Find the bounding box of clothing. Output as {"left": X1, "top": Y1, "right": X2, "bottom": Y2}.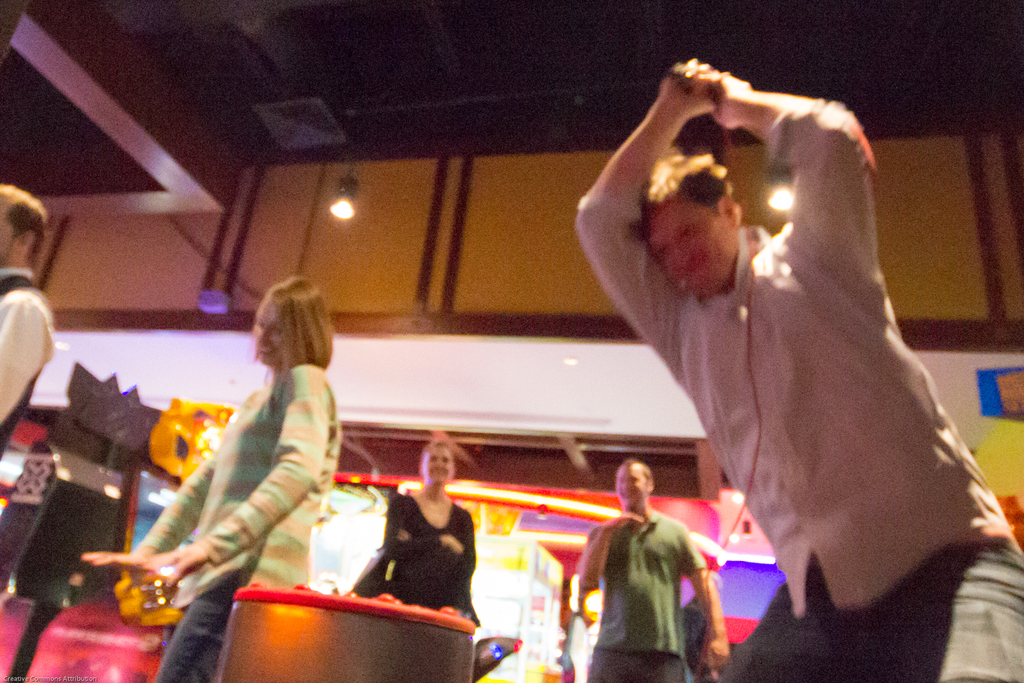
{"left": 0, "top": 259, "right": 46, "bottom": 465}.
